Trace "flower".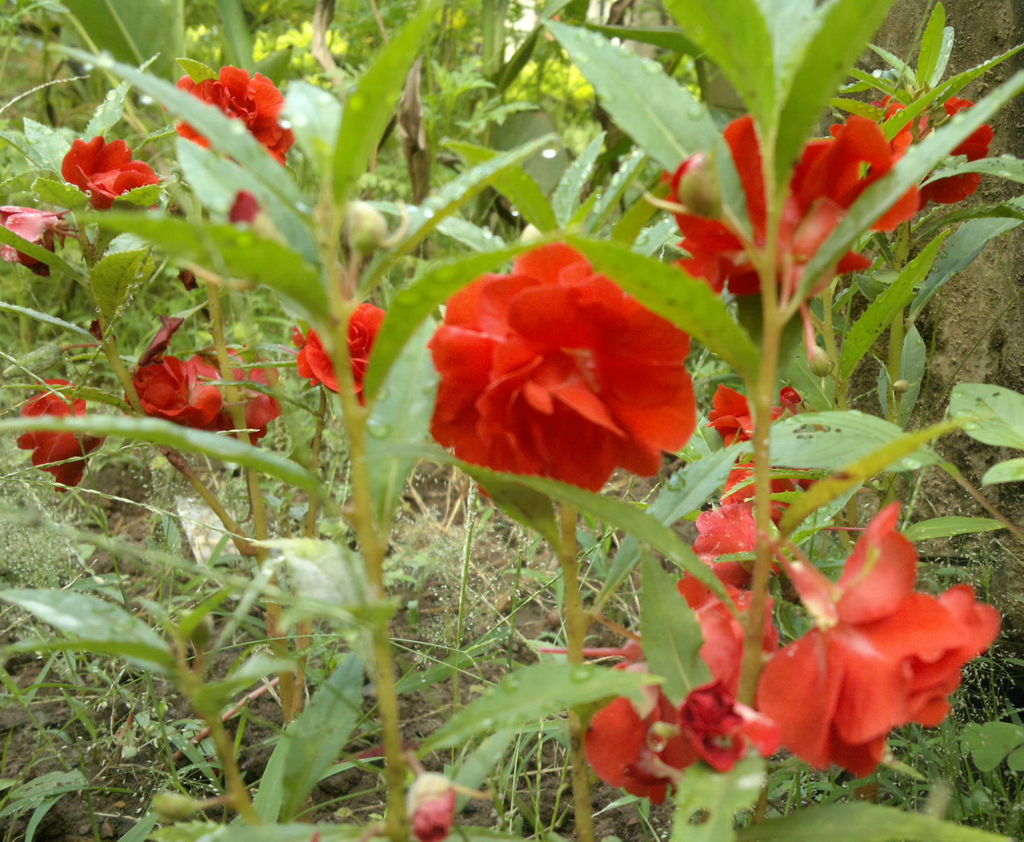
Traced to 674:497:785:613.
